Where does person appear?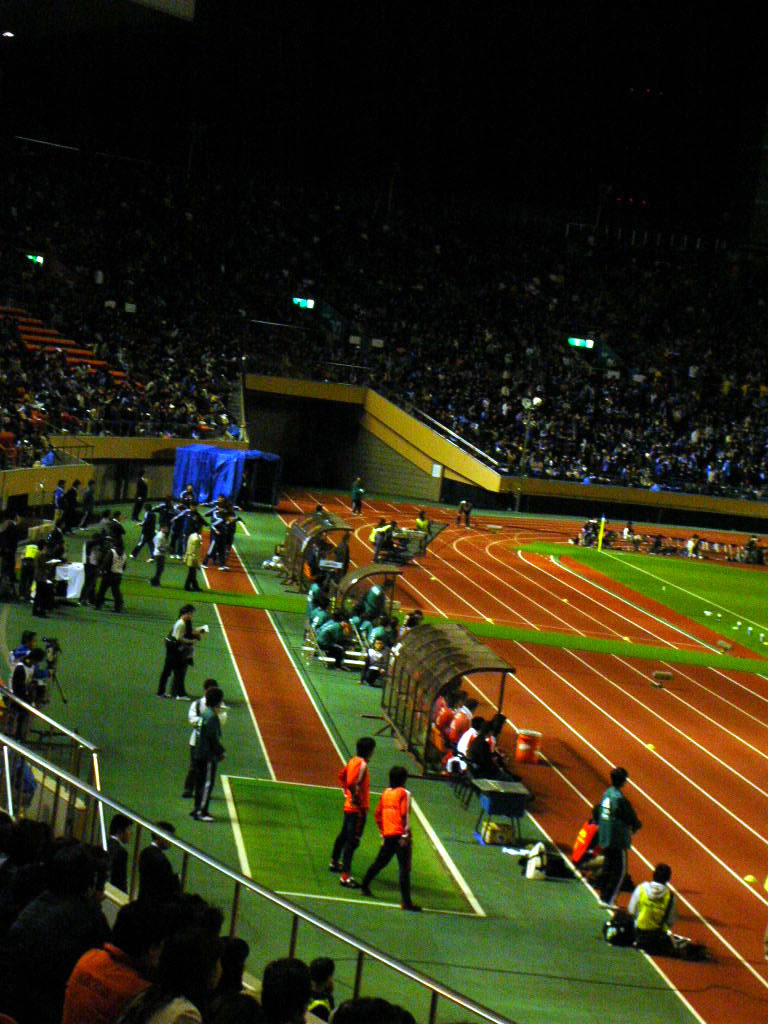
Appears at box(625, 867, 678, 947).
